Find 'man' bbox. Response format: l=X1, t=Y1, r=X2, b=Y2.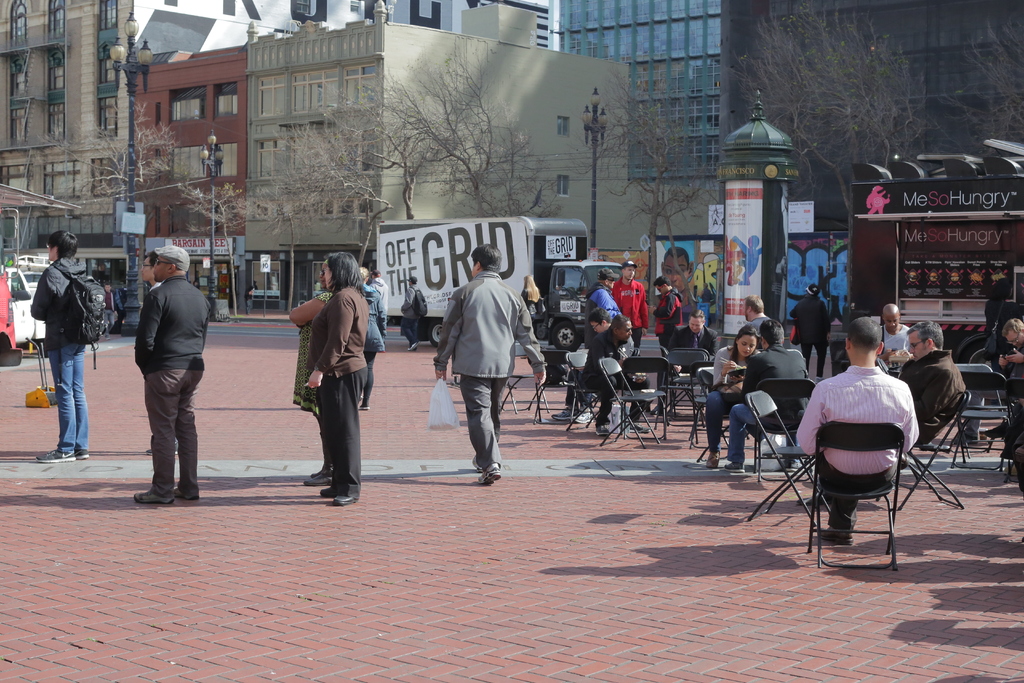
l=875, t=300, r=910, b=372.
